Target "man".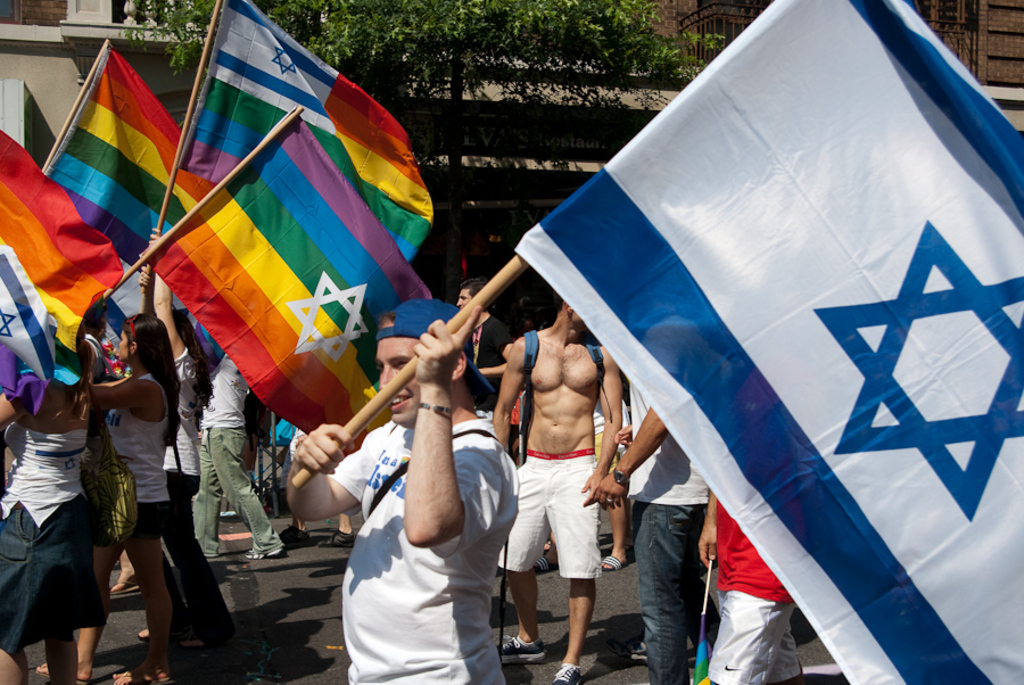
Target region: [506,266,624,676].
